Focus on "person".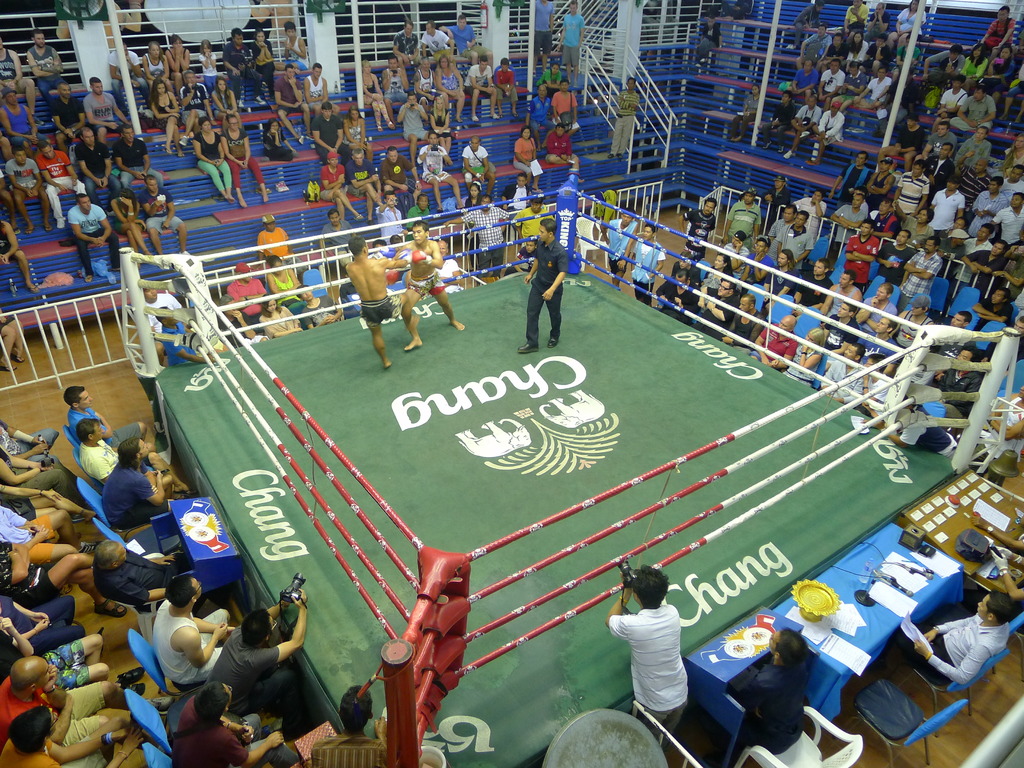
Focused at Rect(257, 213, 296, 273).
